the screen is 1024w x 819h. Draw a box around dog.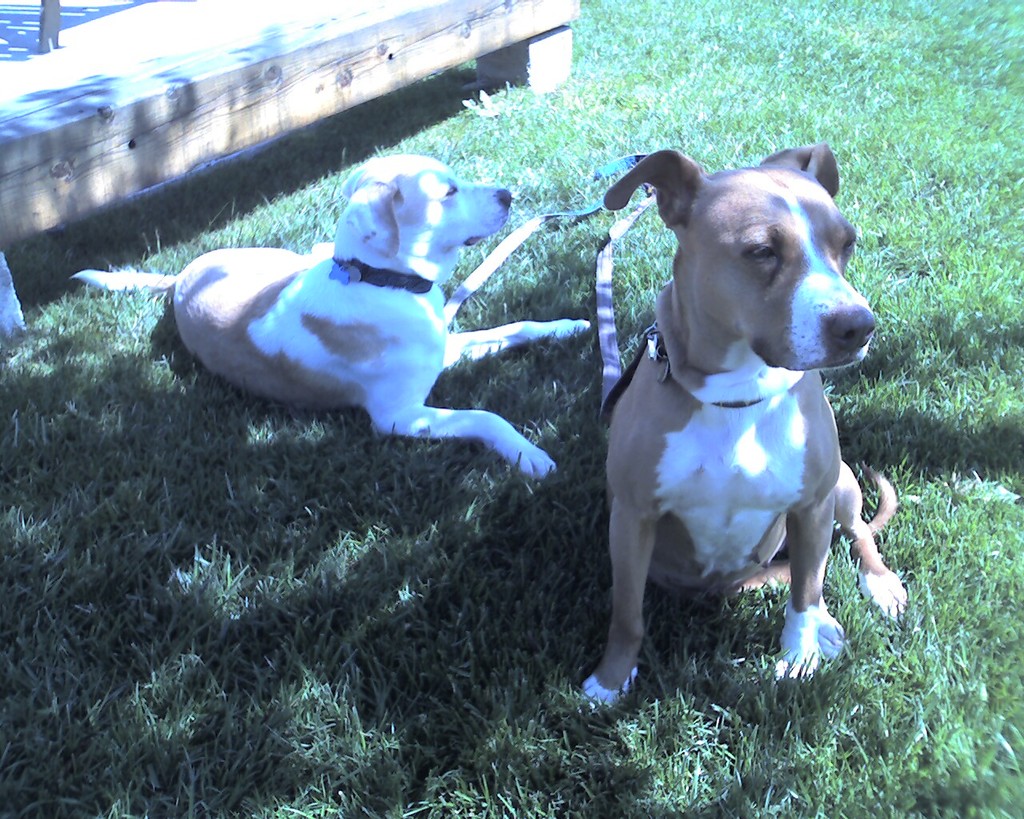
pyautogui.locateOnScreen(67, 147, 599, 483).
